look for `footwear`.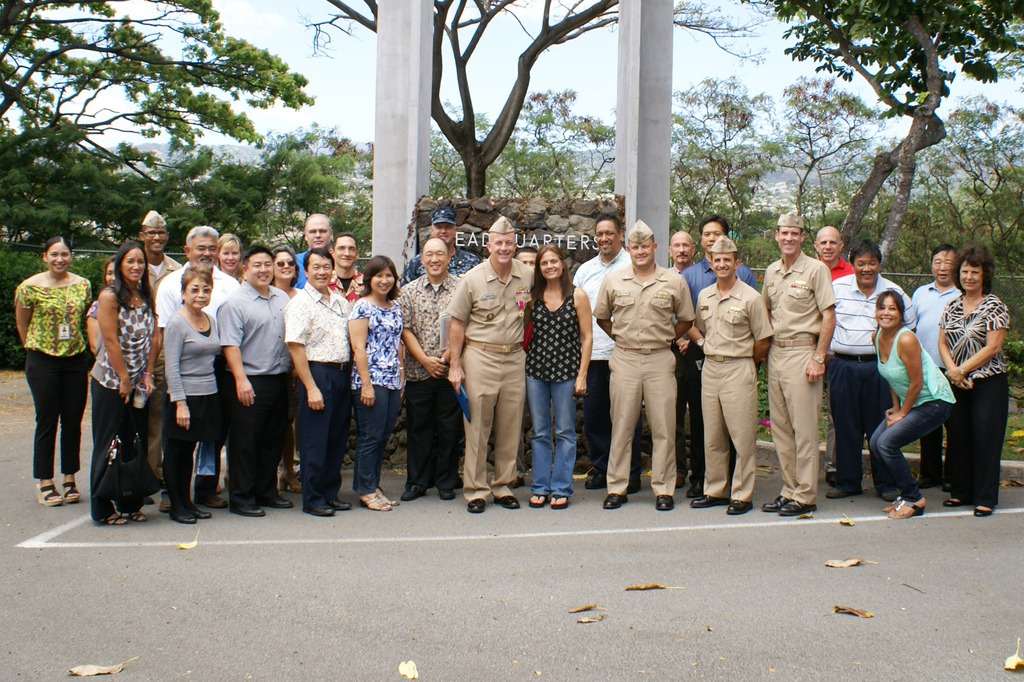
Found: <box>941,496,965,507</box>.
